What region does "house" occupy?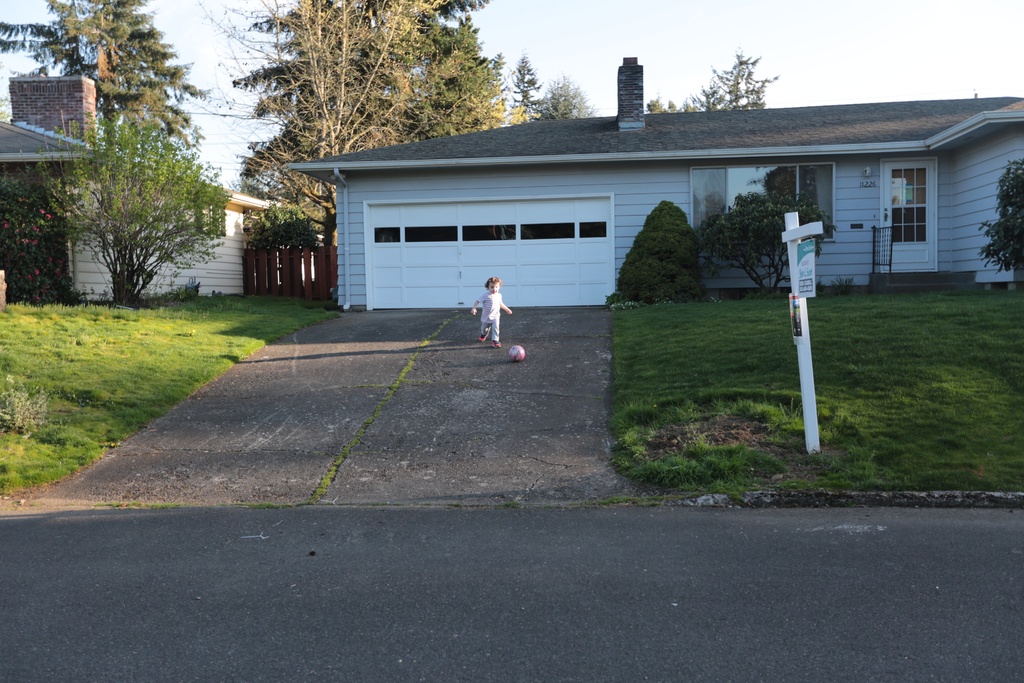
x1=138 y1=194 x2=264 y2=281.
